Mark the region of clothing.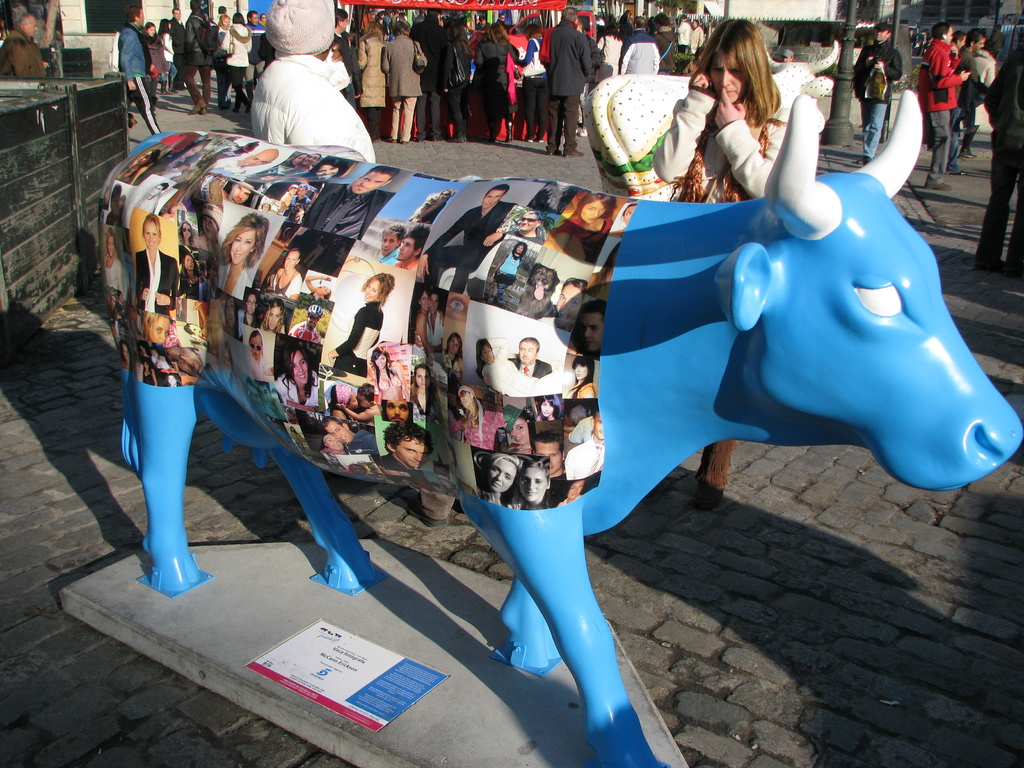
Region: bbox=(458, 27, 483, 148).
